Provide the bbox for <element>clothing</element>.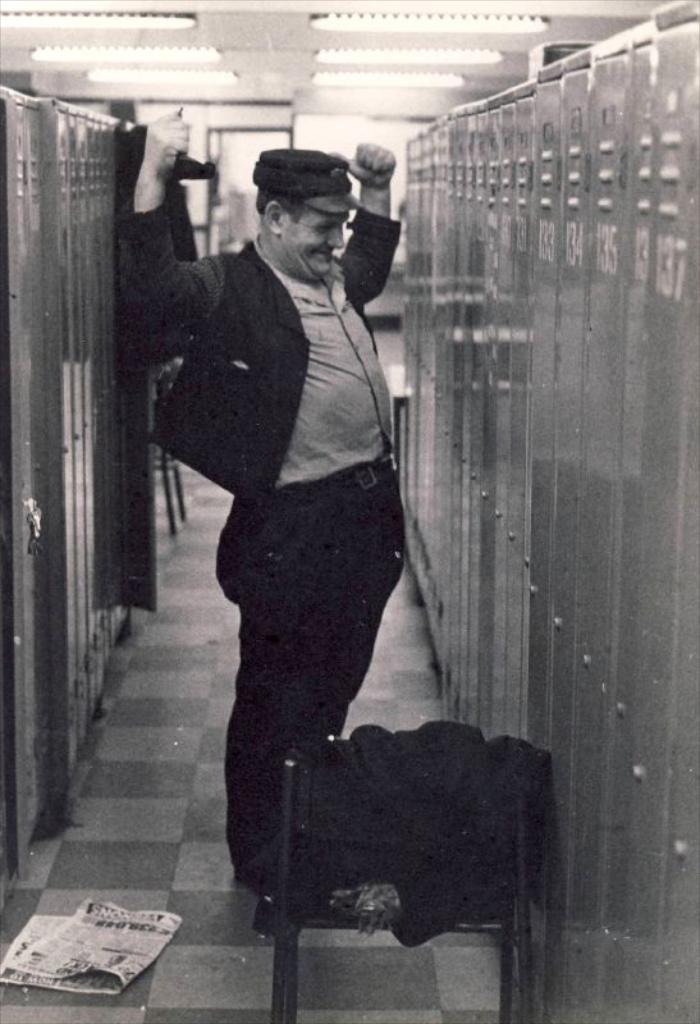
120,204,407,886.
